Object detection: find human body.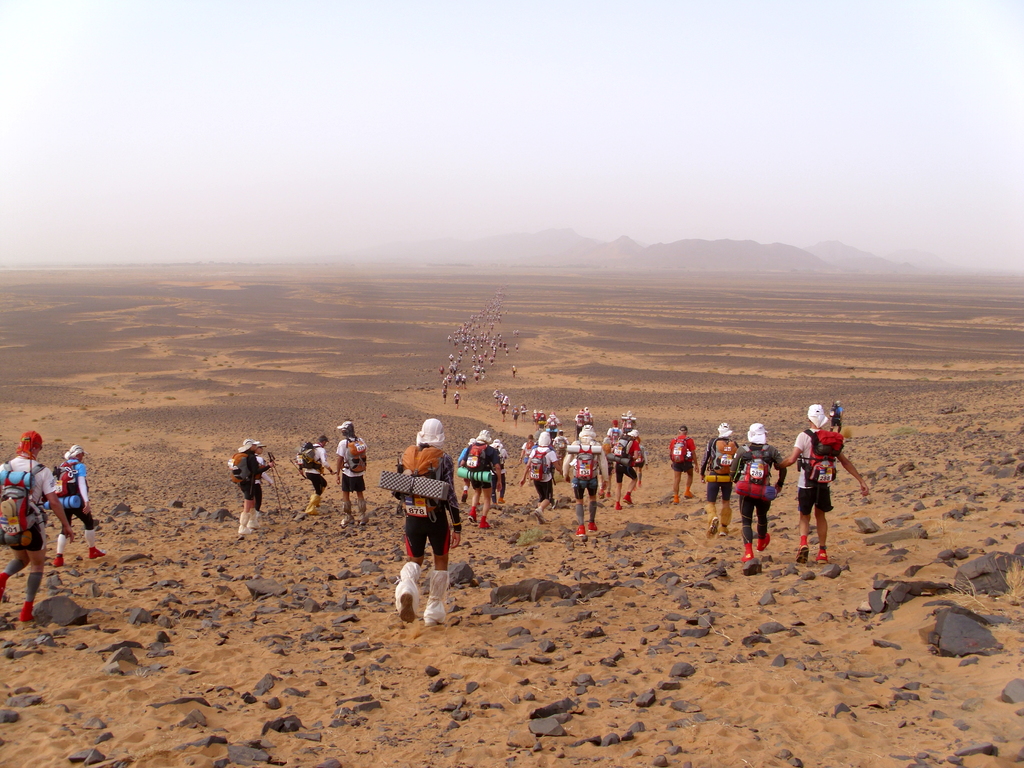
(x1=45, y1=436, x2=111, y2=563).
